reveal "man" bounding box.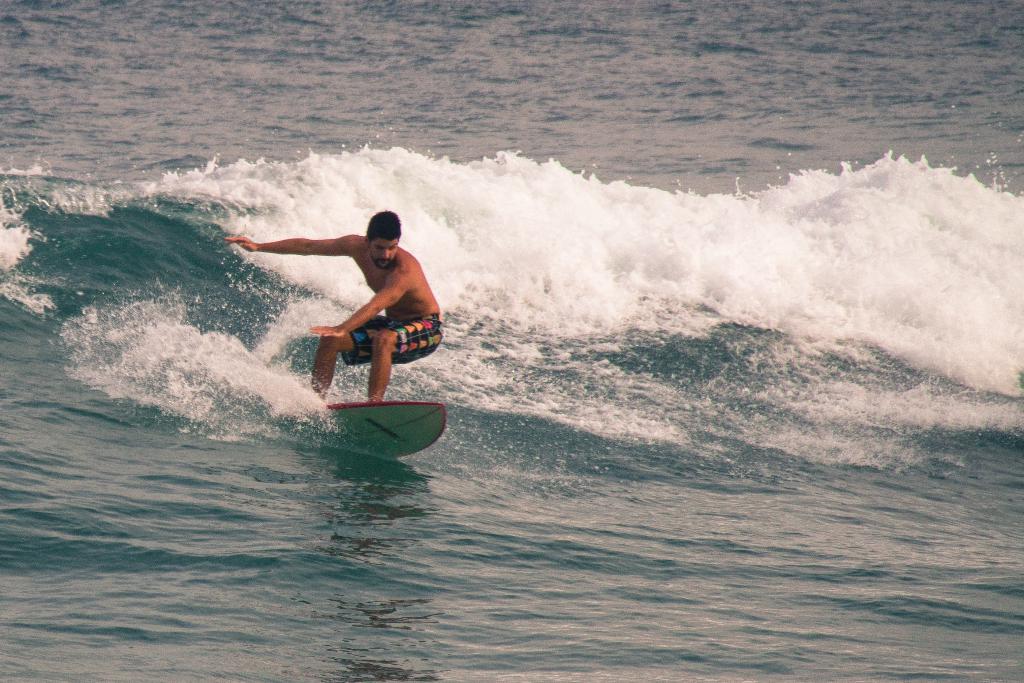
Revealed: box=[245, 206, 449, 422].
